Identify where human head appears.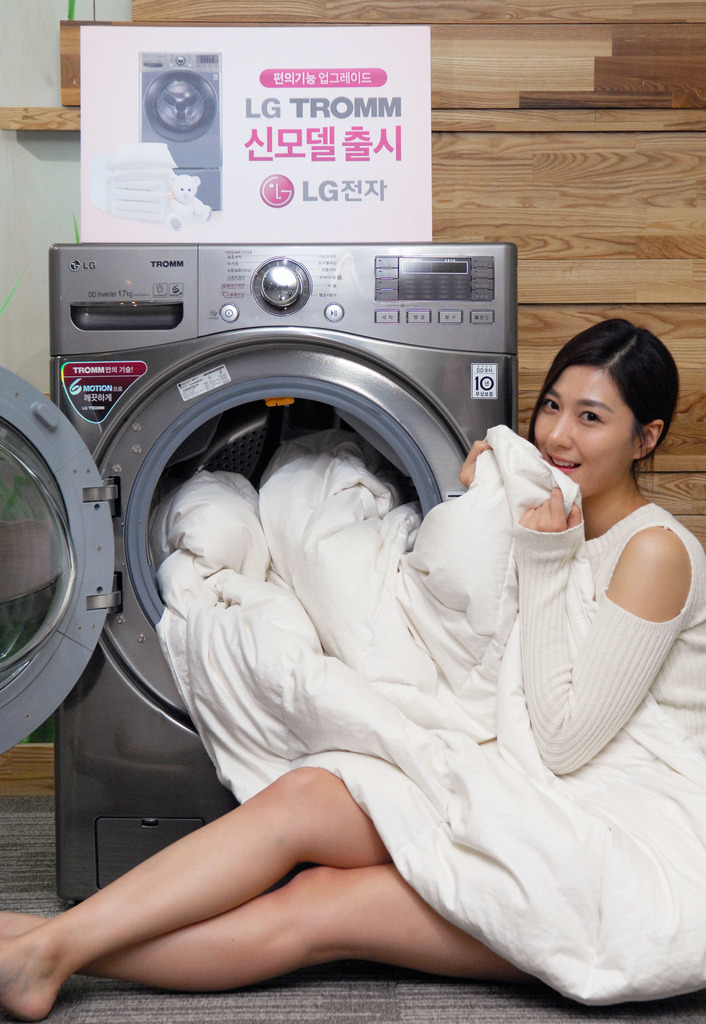
Appears at box(529, 316, 685, 487).
